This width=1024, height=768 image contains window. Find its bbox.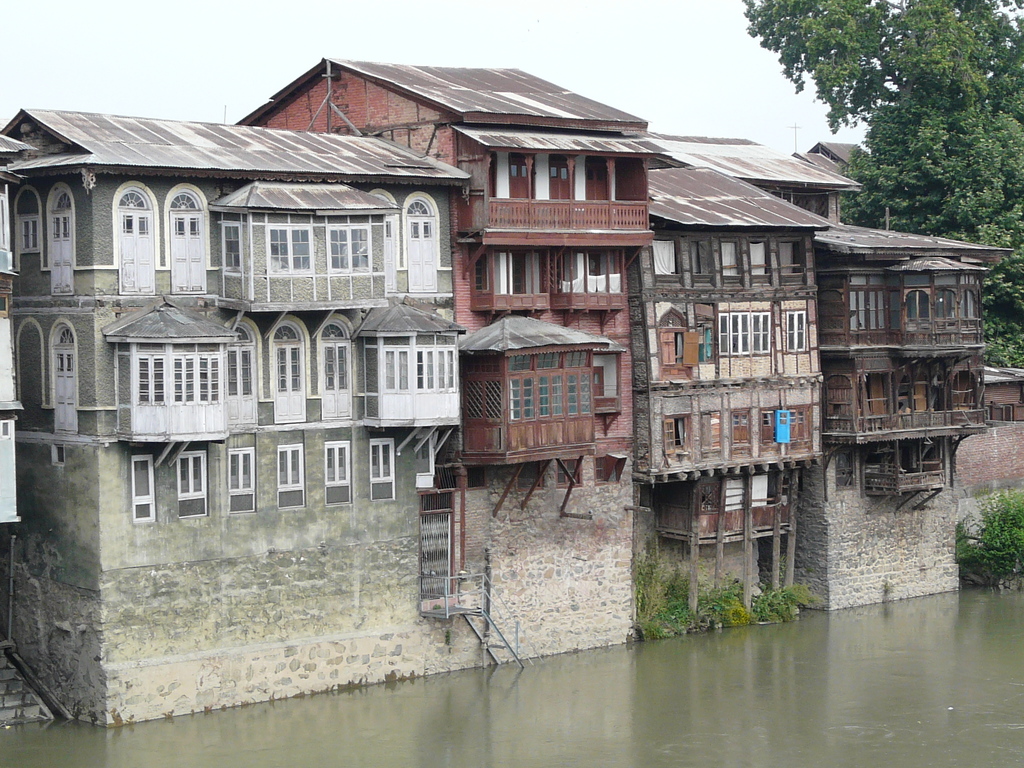
138,344,228,401.
